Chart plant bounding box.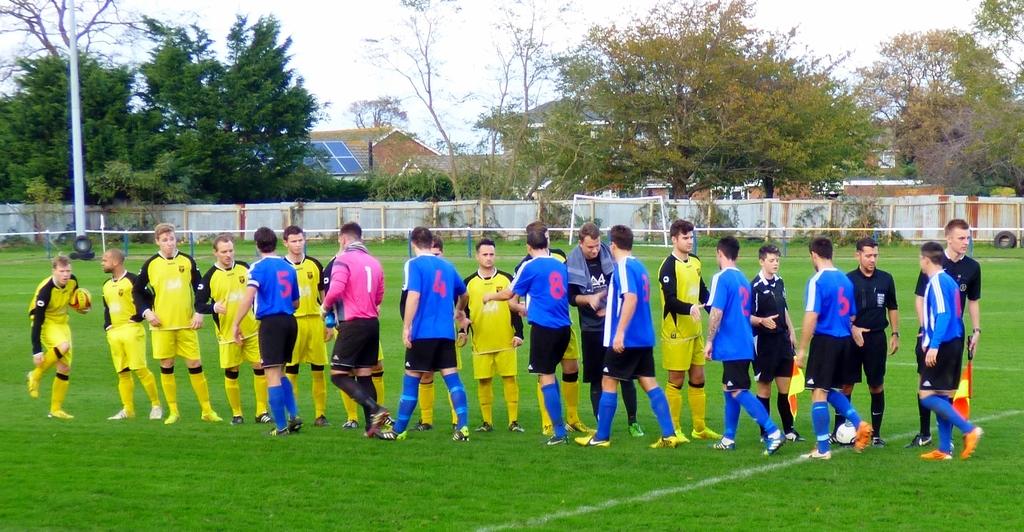
Charted: BBox(423, 206, 466, 239).
